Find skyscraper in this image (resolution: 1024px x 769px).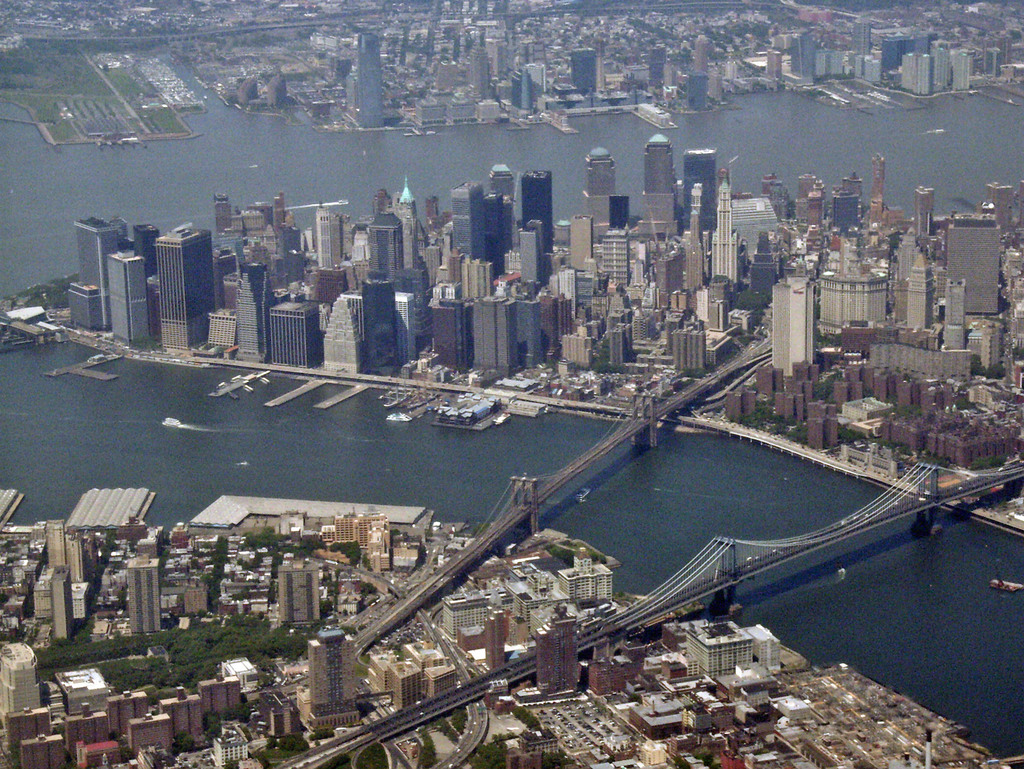
select_region(520, 166, 557, 259).
